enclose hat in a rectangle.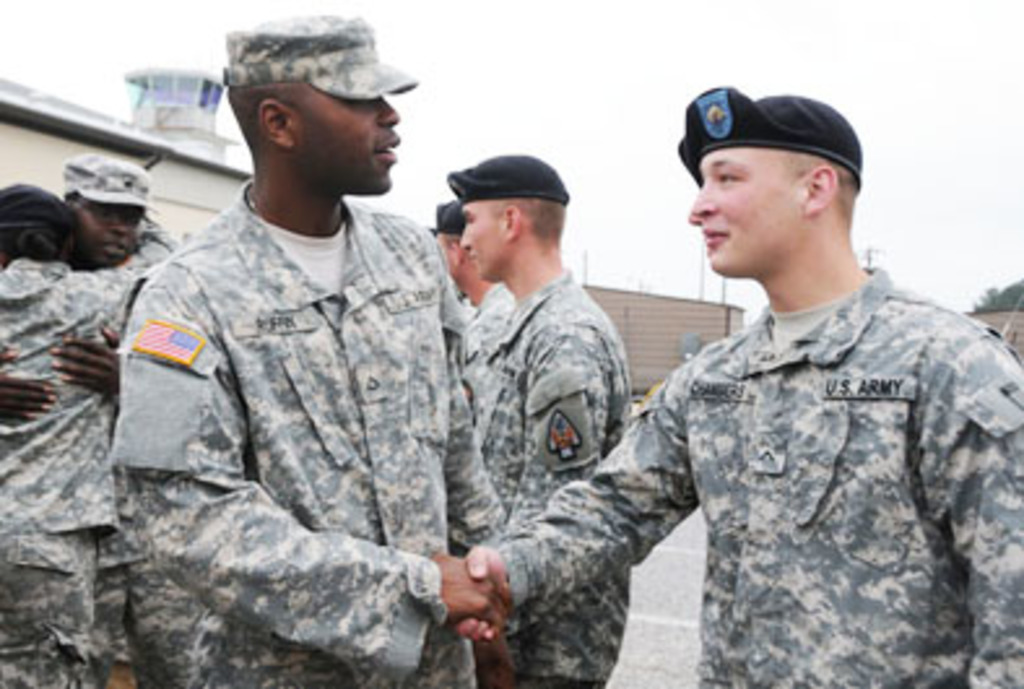
l=221, t=16, r=416, b=99.
